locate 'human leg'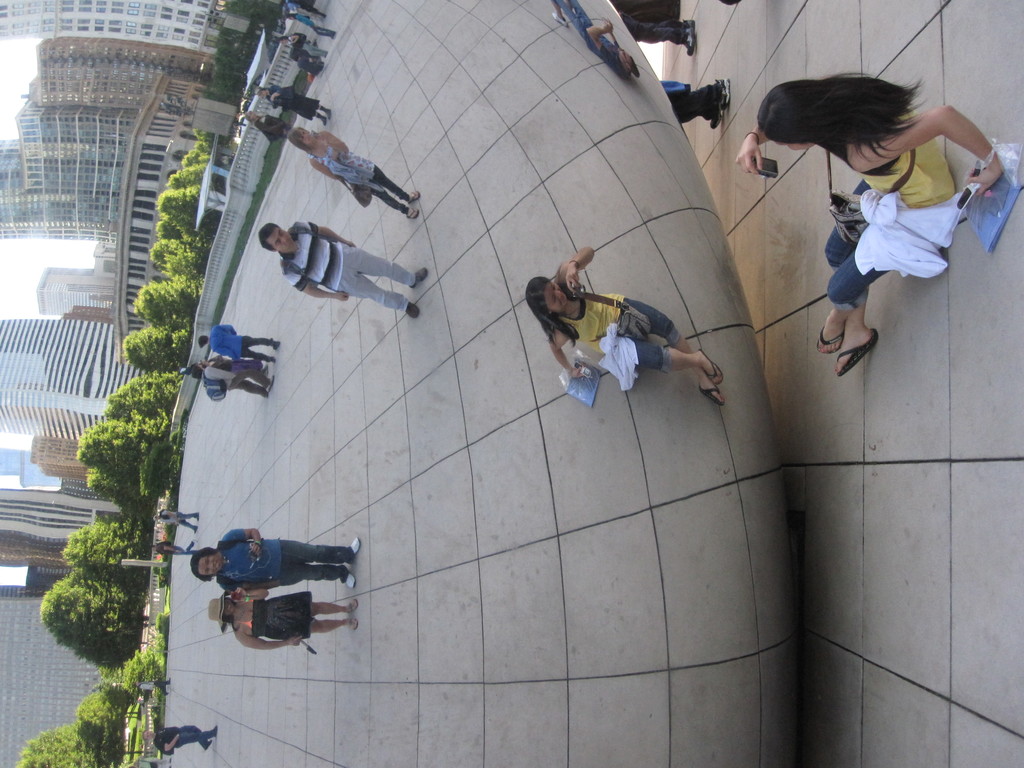
region(811, 209, 951, 355)
